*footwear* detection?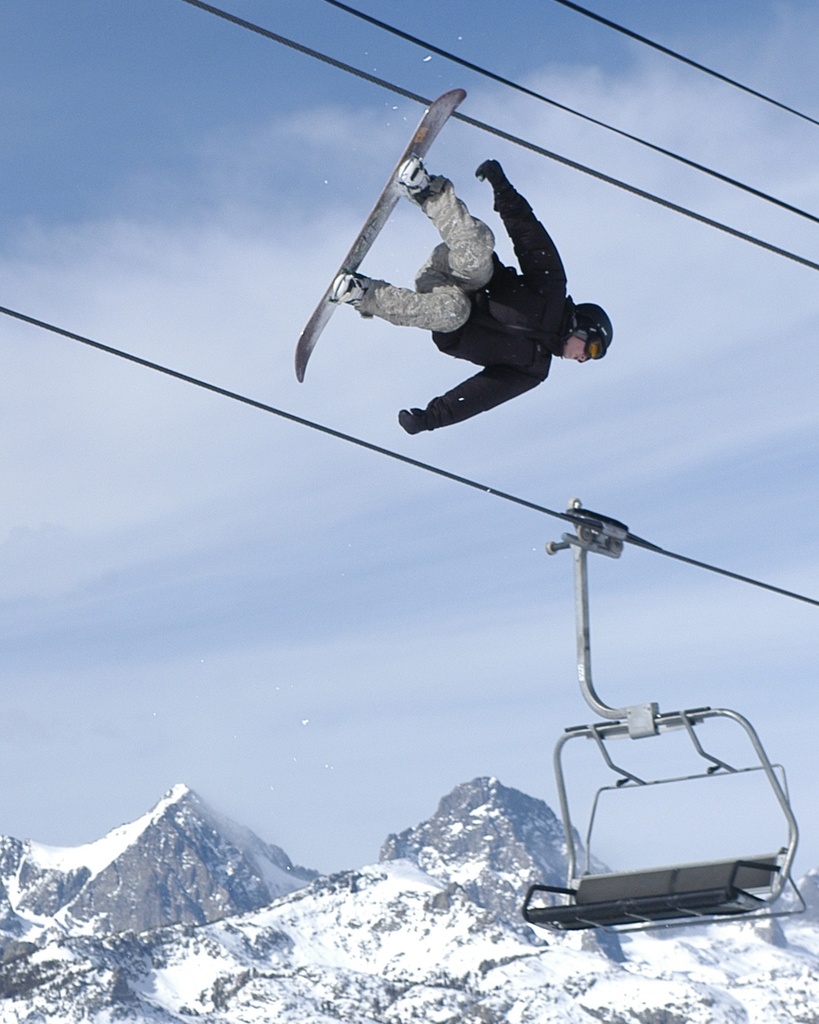
left=332, top=269, right=375, bottom=302
